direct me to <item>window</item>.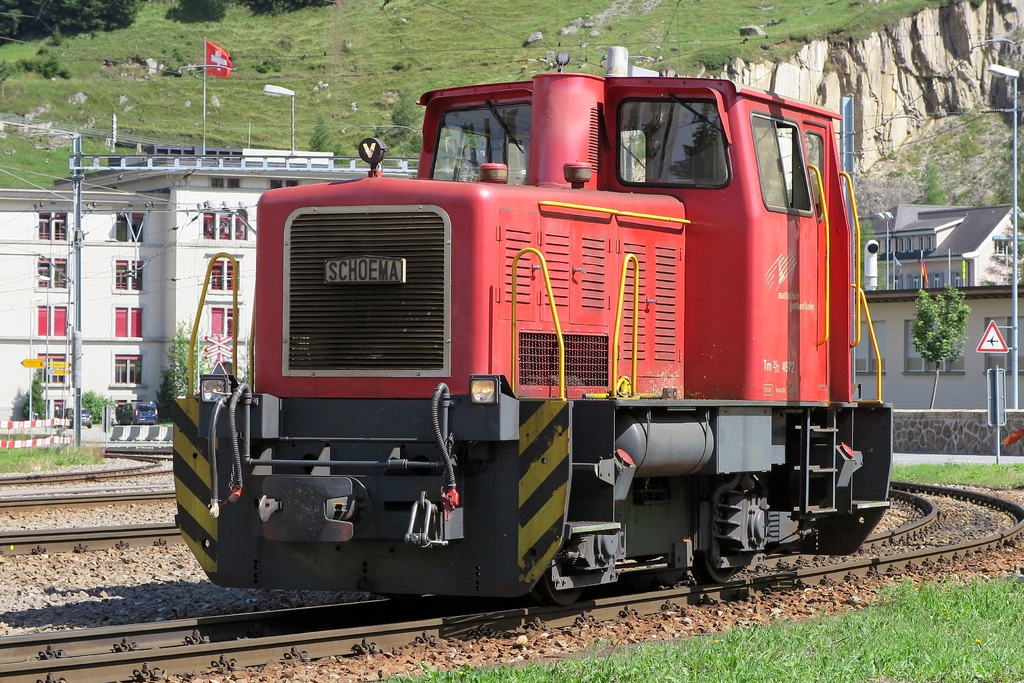
Direction: [left=34, top=306, right=65, bottom=336].
